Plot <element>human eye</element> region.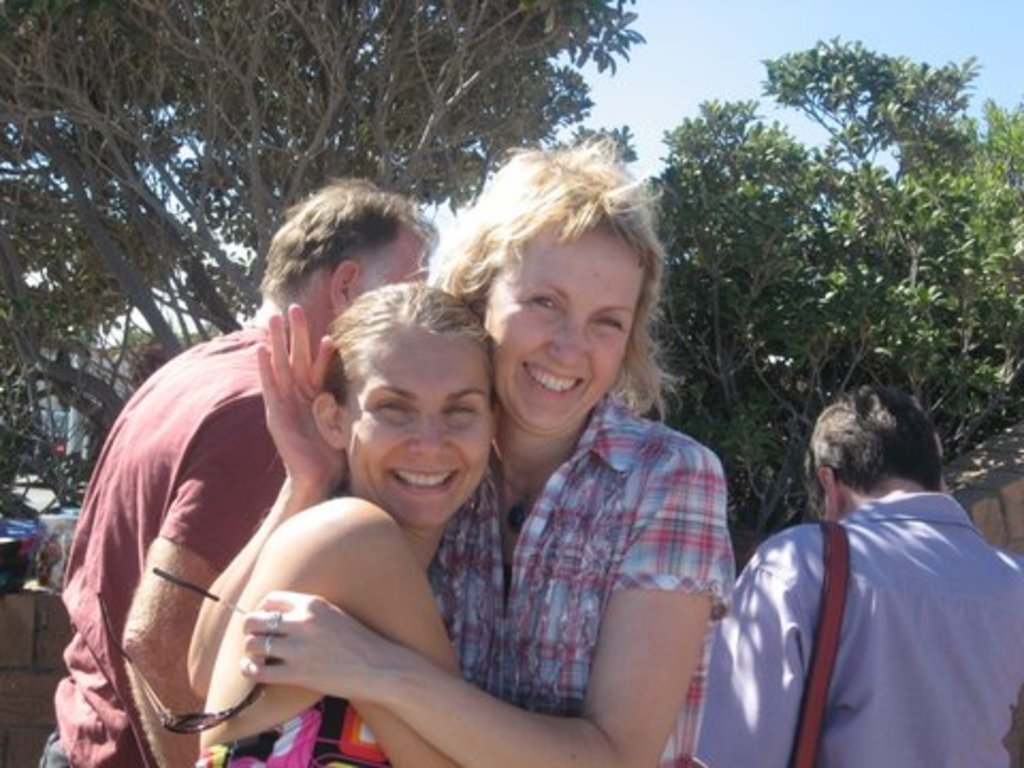
Plotted at (x1=531, y1=282, x2=559, y2=316).
